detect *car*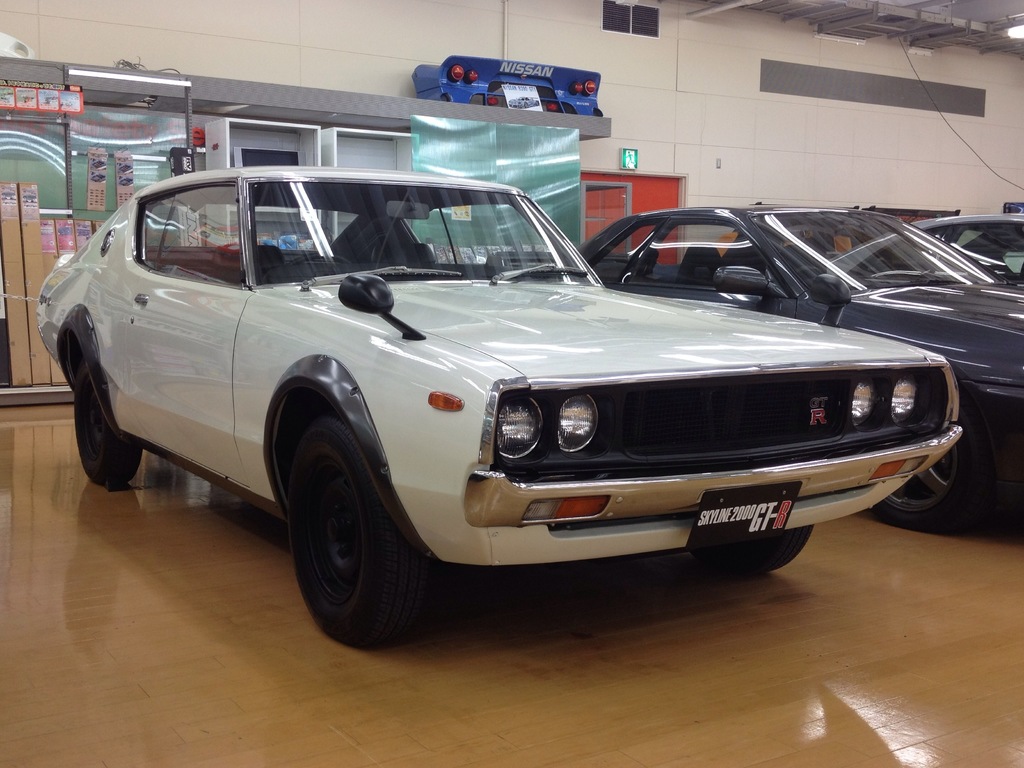
x1=31 y1=166 x2=968 y2=655
